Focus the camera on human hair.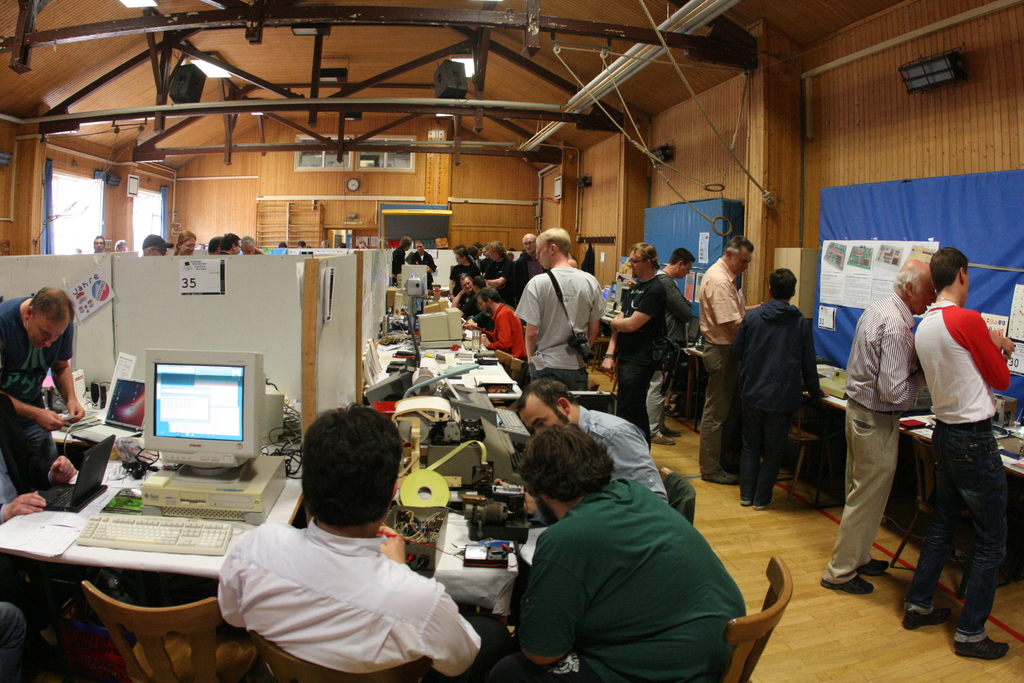
Focus region: 472:240:484:247.
